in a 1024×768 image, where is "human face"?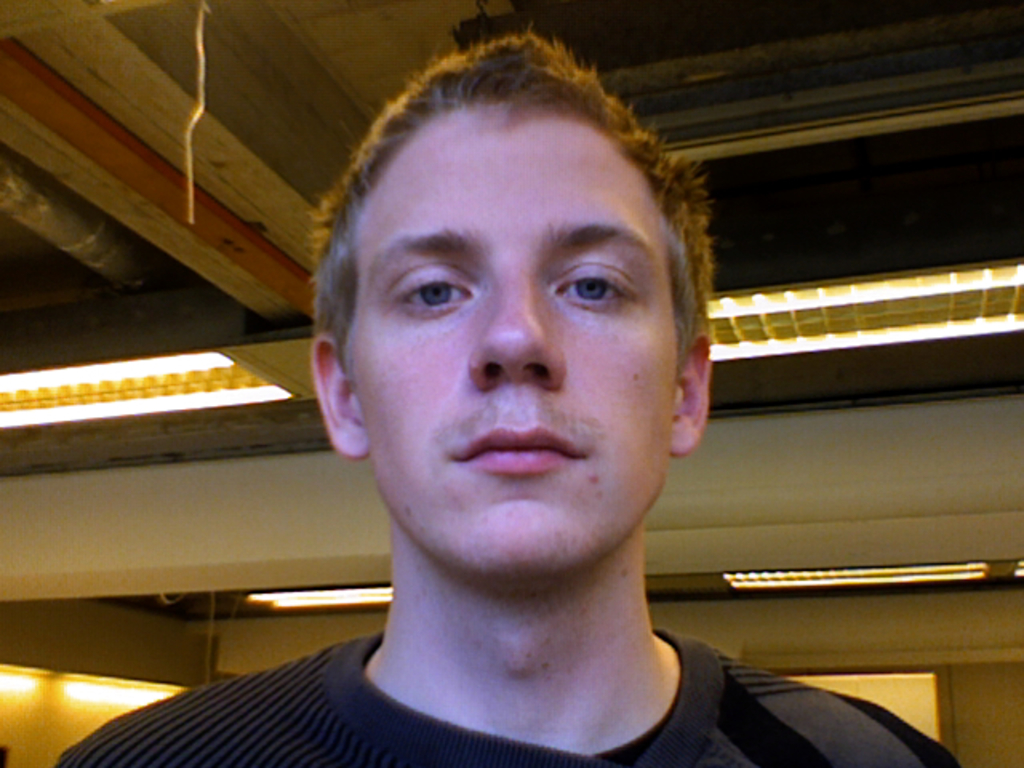
(x1=357, y1=99, x2=680, y2=579).
